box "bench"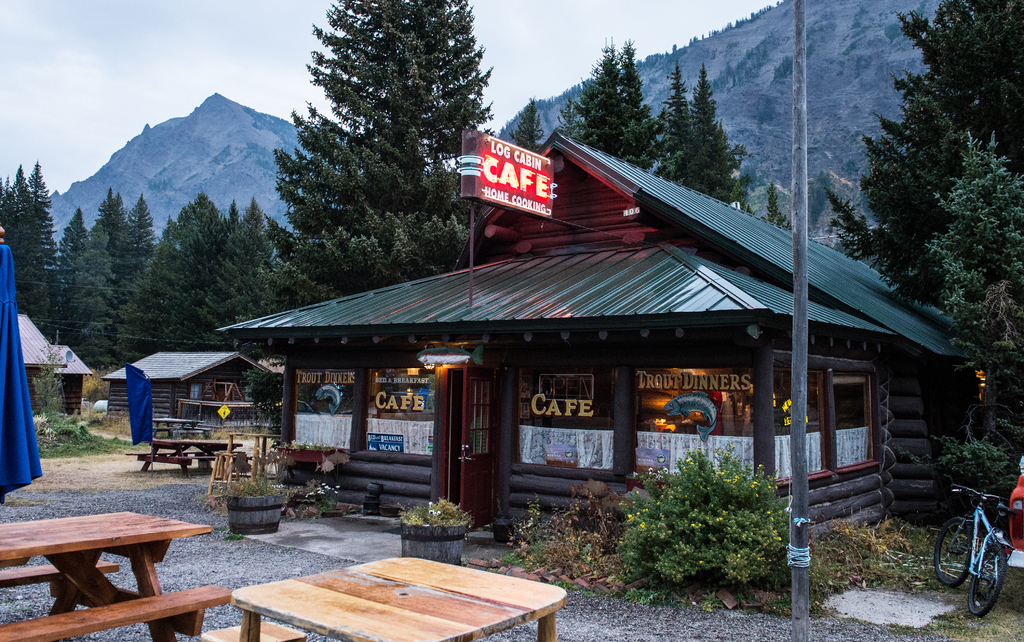
locate(10, 492, 218, 625)
